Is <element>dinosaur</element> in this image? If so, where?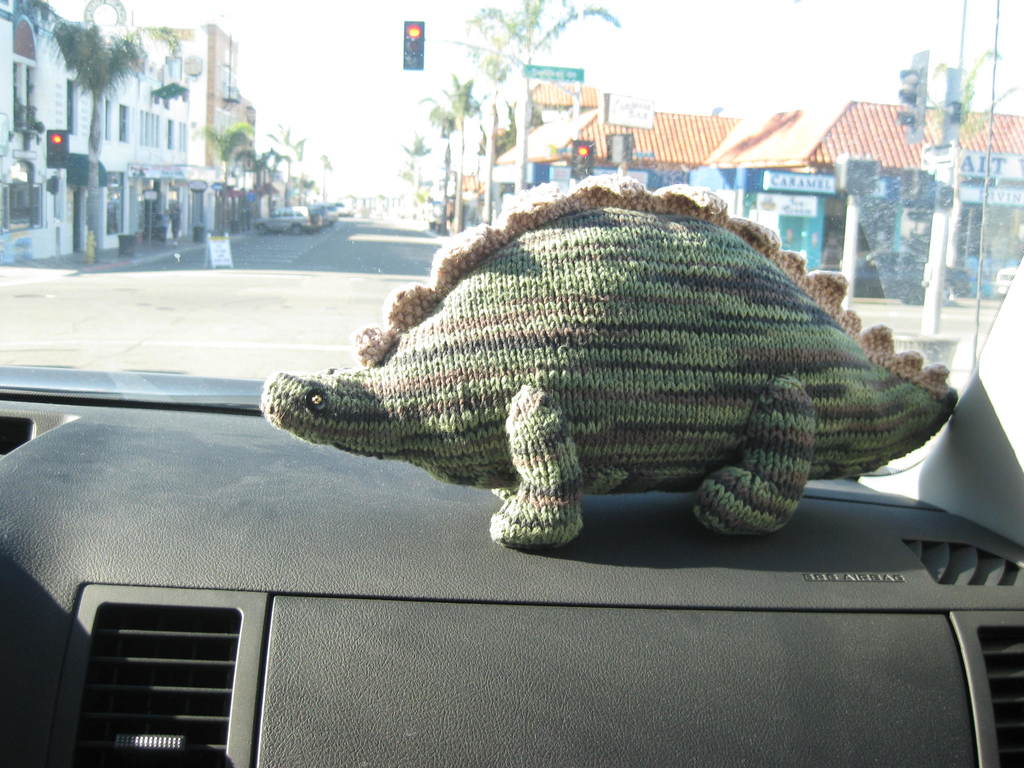
Yes, at <region>258, 170, 964, 545</region>.
